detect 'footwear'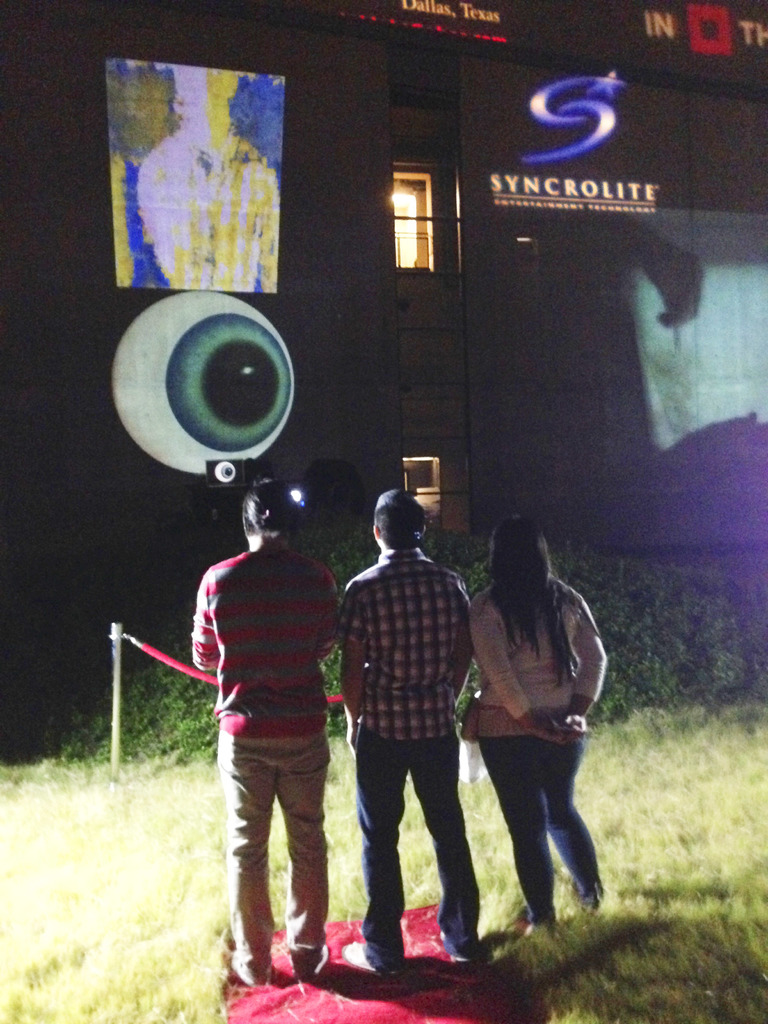
locate(317, 936, 327, 977)
